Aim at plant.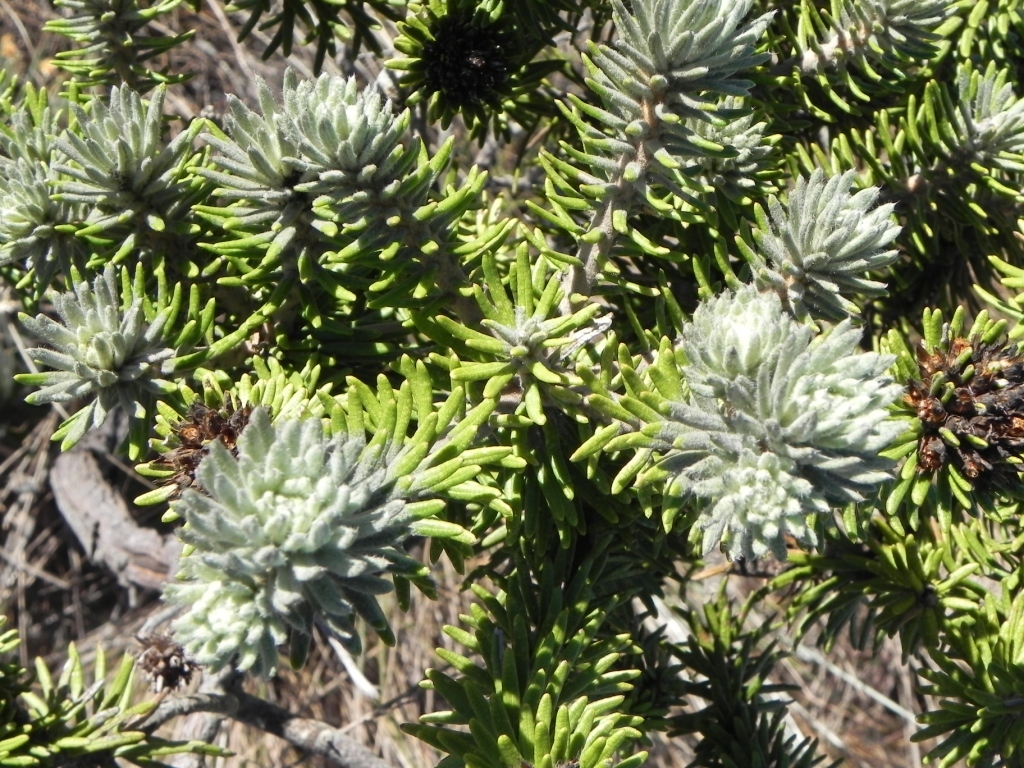
Aimed at [786, 54, 1023, 255].
